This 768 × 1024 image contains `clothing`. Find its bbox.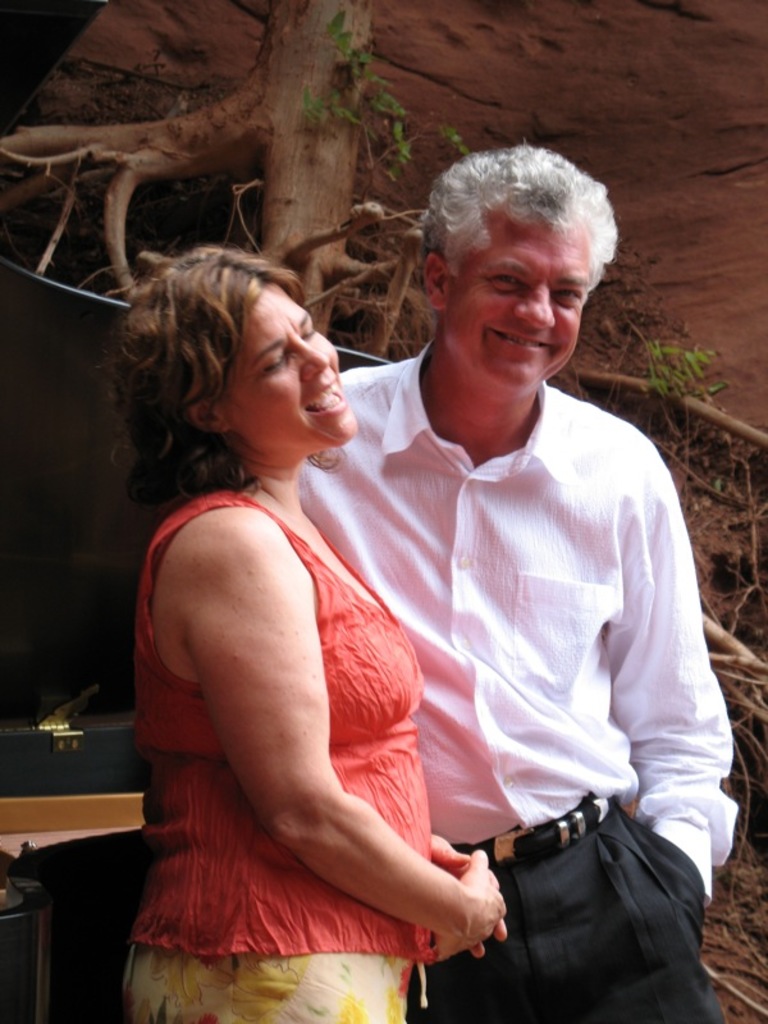
box=[347, 312, 730, 988].
